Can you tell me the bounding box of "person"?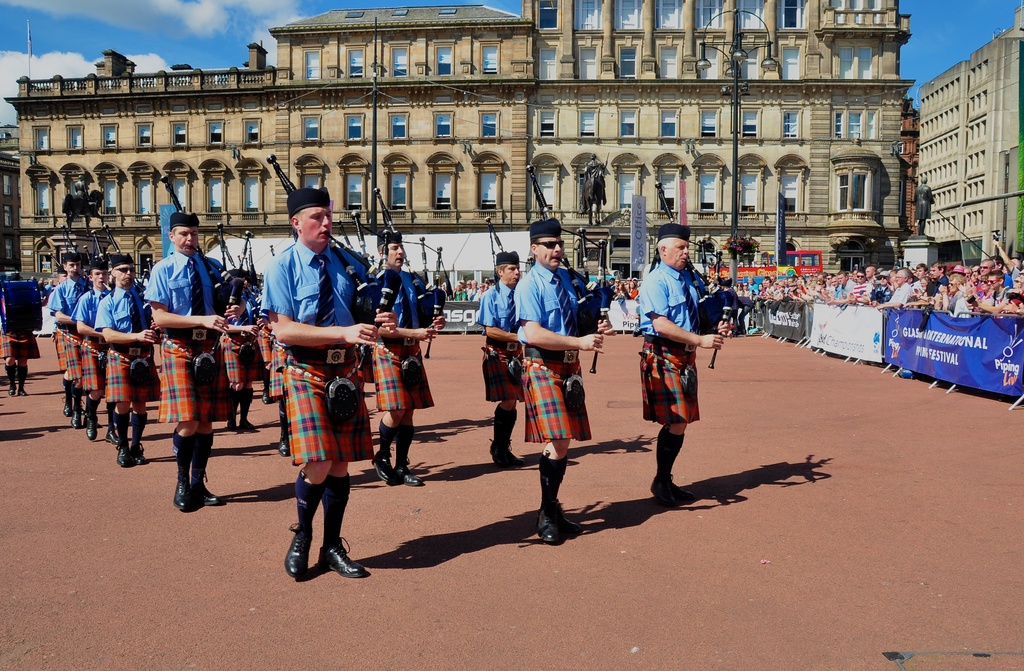
left=259, top=186, right=398, bottom=581.
